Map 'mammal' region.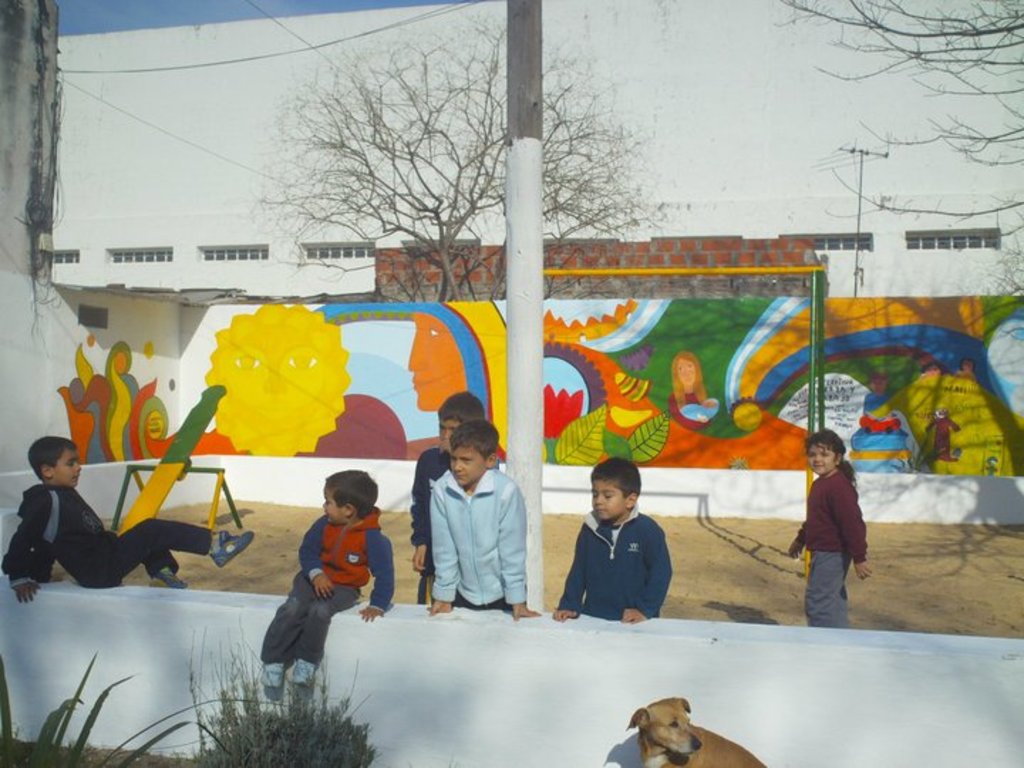
Mapped to <bbox>924, 404, 961, 464</bbox>.
